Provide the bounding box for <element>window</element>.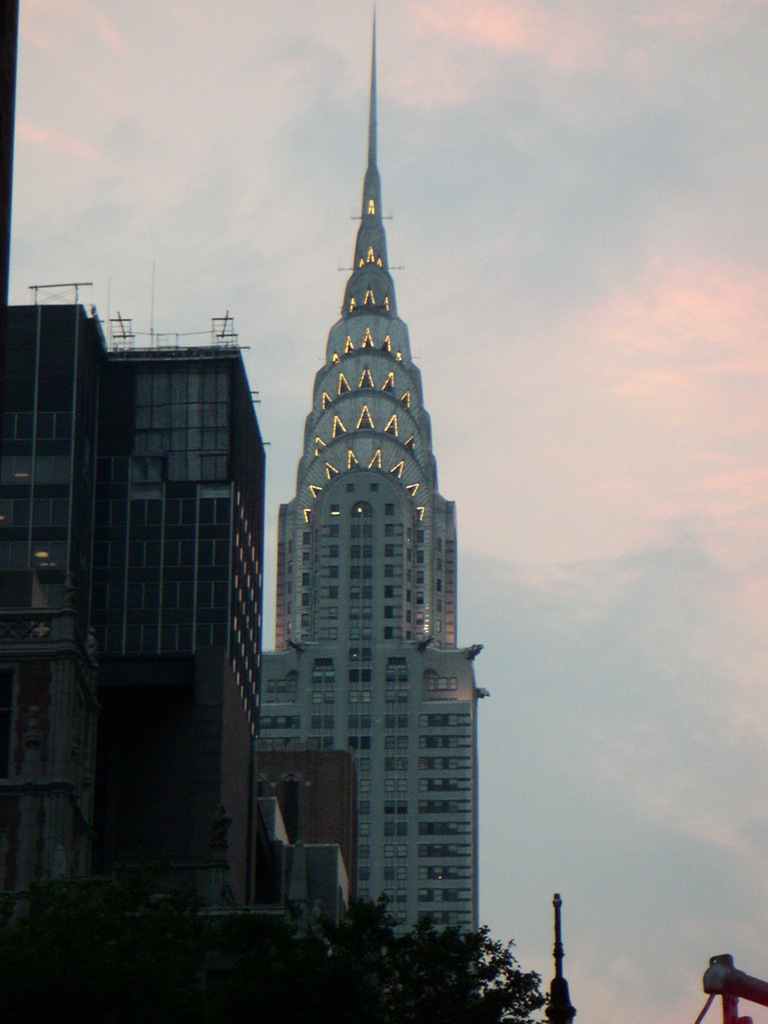
[x1=33, y1=572, x2=69, y2=608].
